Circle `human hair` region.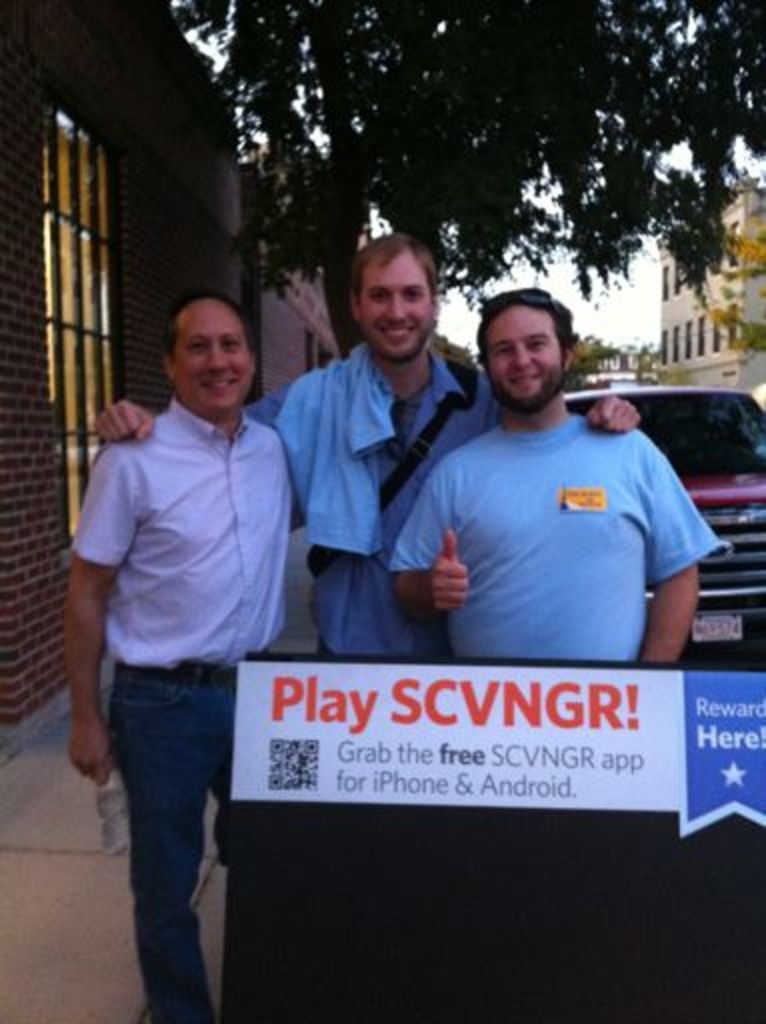
Region: pyautogui.locateOnScreen(346, 232, 436, 314).
